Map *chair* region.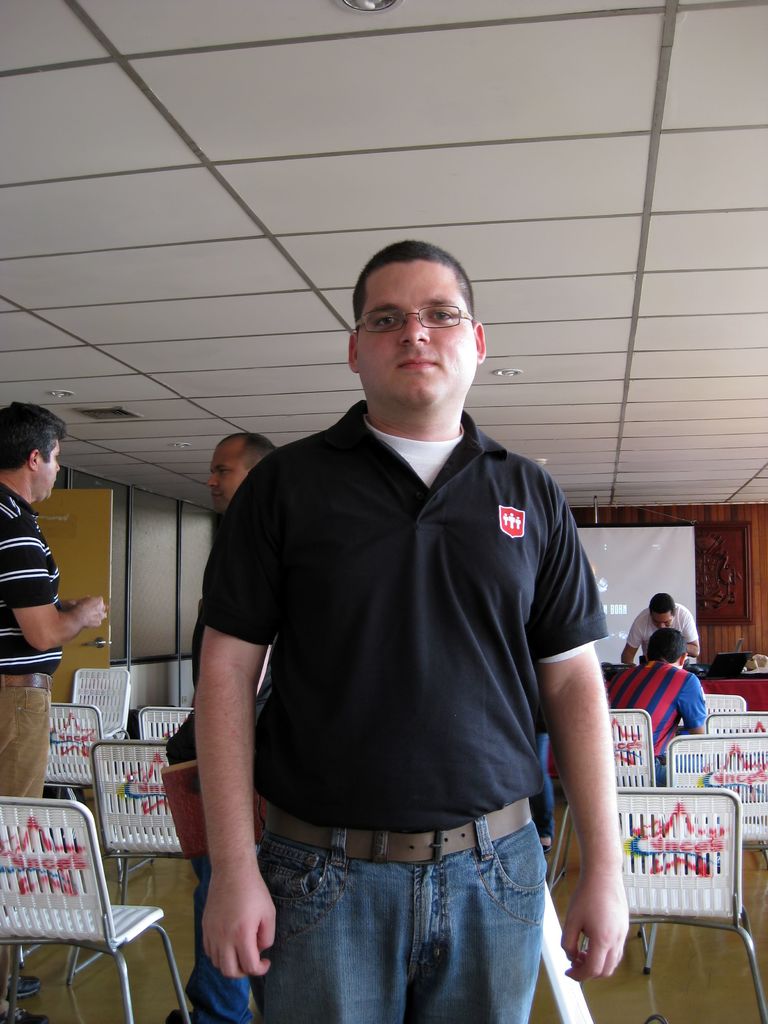
Mapped to [142,698,202,740].
